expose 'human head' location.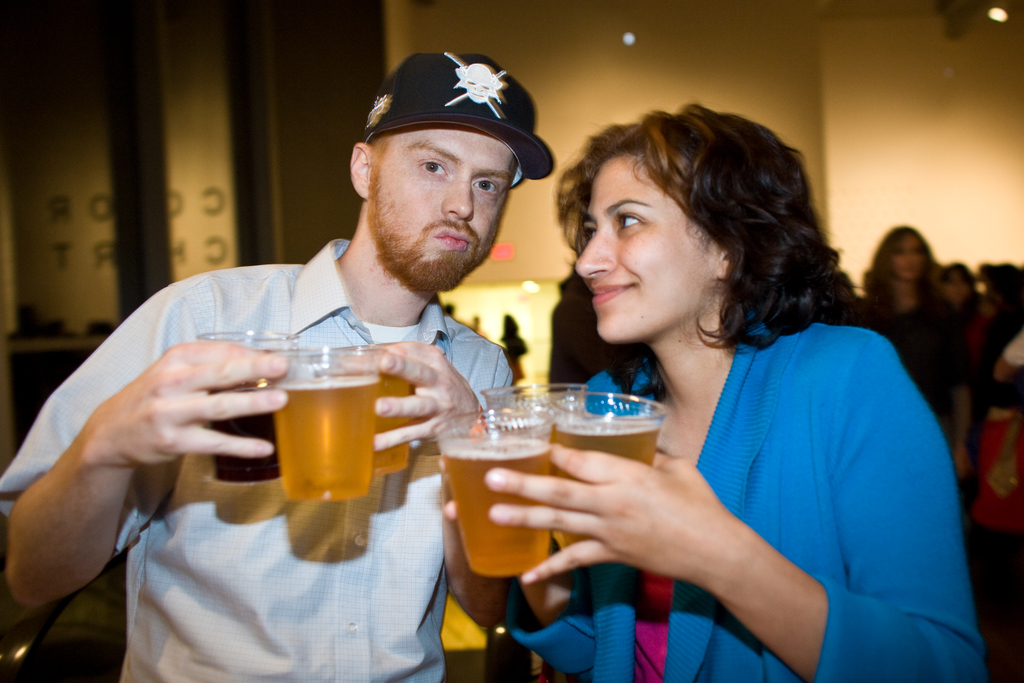
Exposed at {"x1": 984, "y1": 264, "x2": 1023, "y2": 306}.
